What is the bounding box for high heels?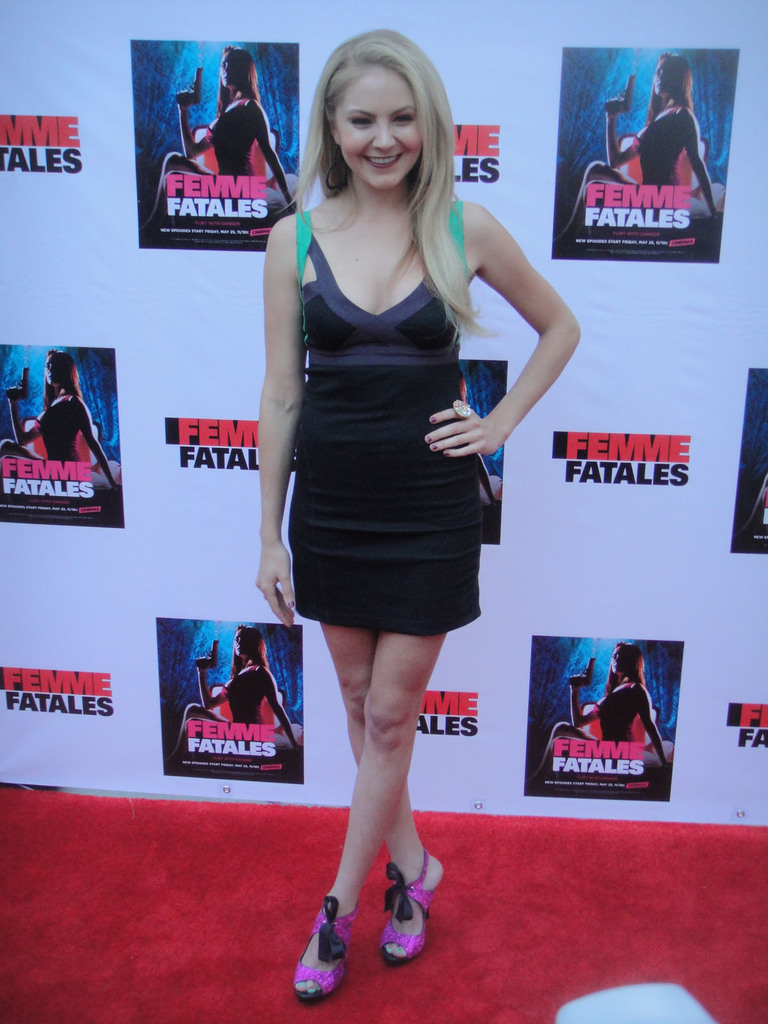
crop(287, 893, 358, 1002).
